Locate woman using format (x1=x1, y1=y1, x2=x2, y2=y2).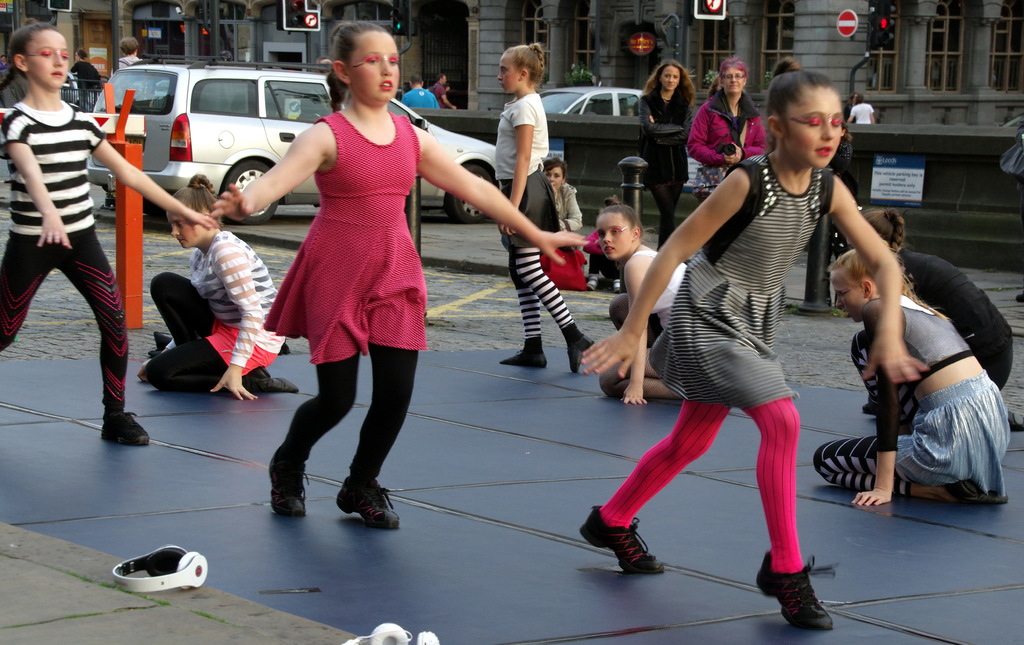
(x1=543, y1=149, x2=579, y2=237).
